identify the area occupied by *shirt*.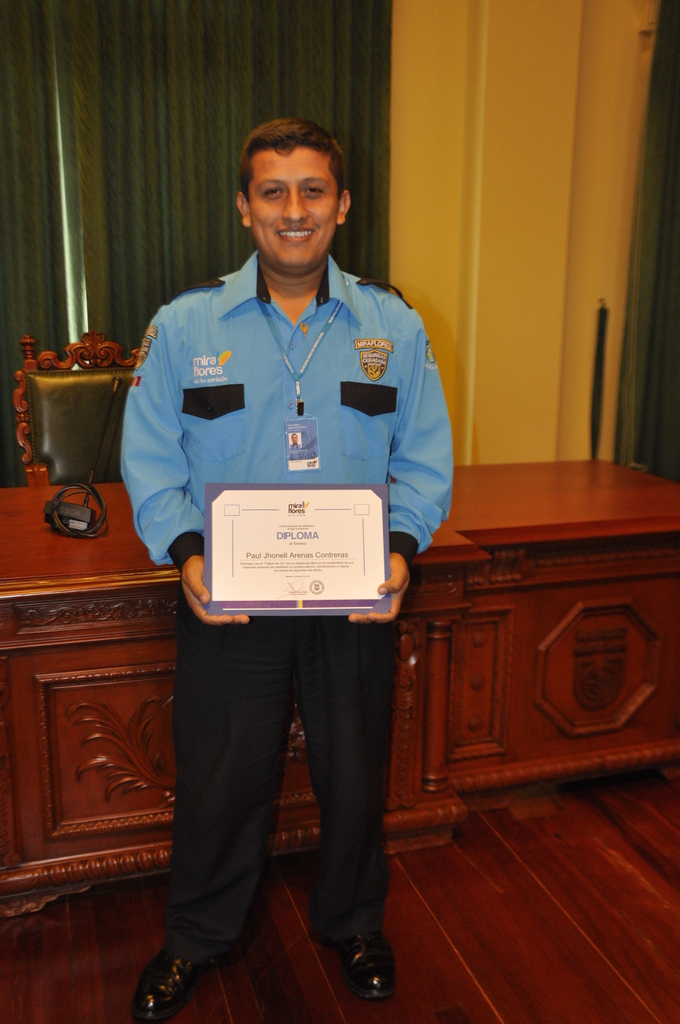
Area: bbox(118, 250, 458, 570).
